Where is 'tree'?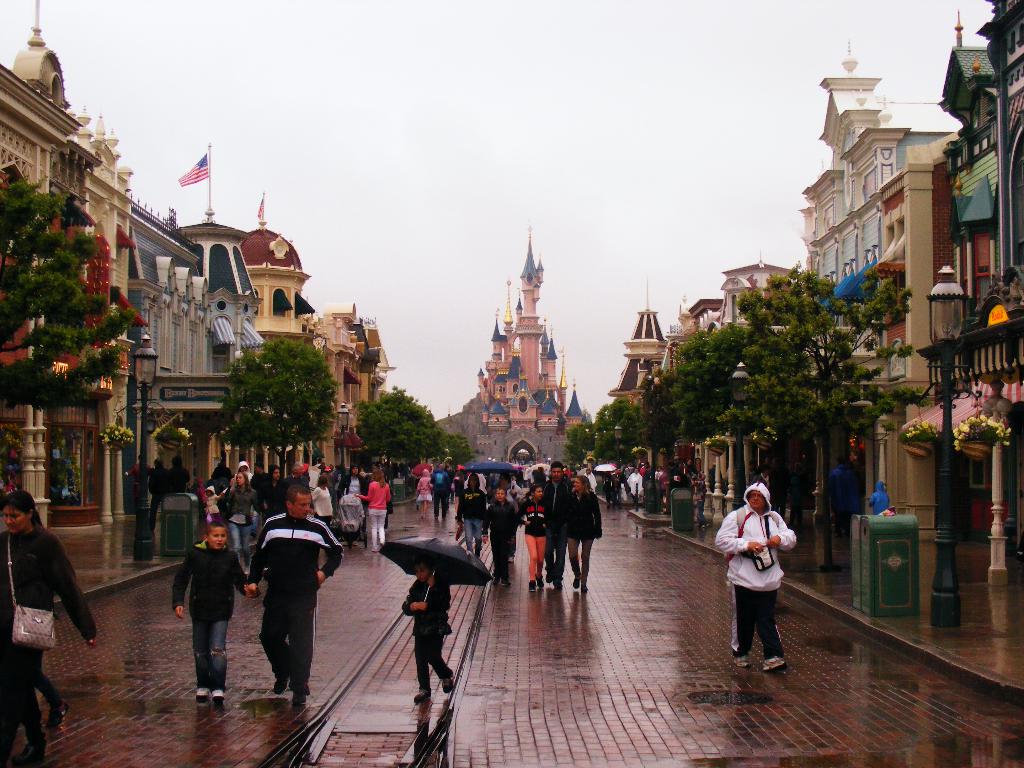
l=437, t=433, r=463, b=455.
